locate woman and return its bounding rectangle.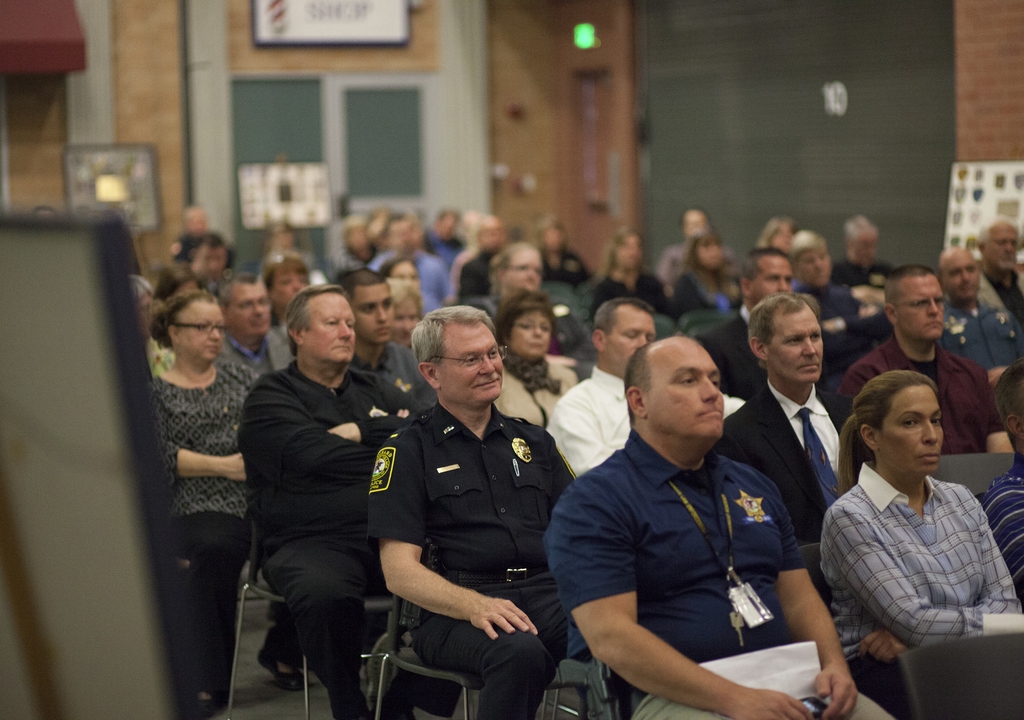
[474,240,582,373].
